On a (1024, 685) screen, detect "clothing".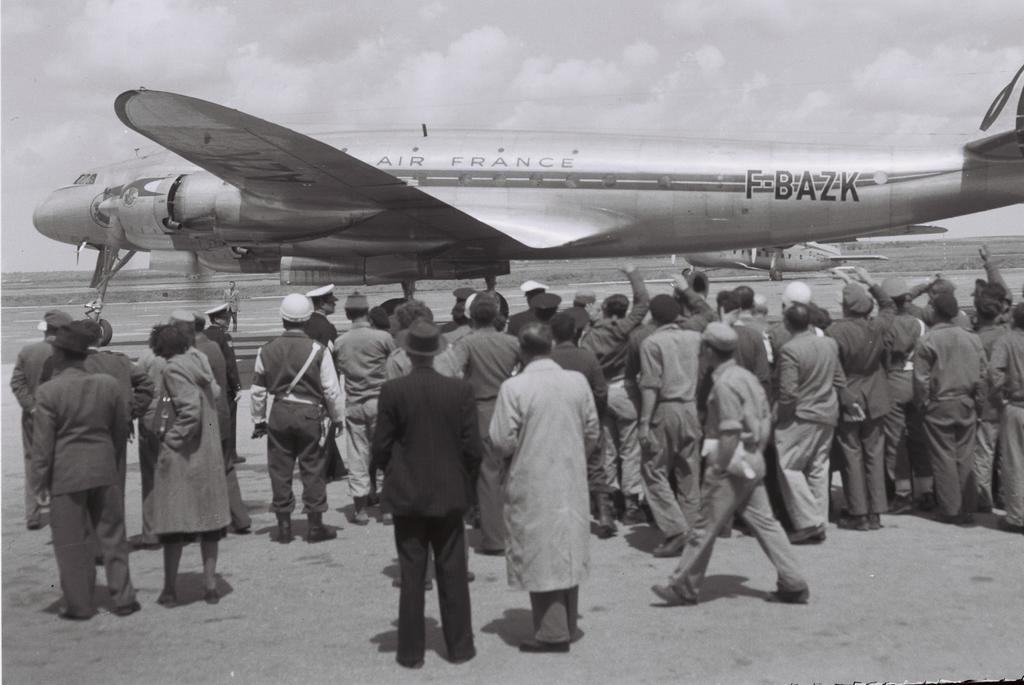
150:353:235:547.
